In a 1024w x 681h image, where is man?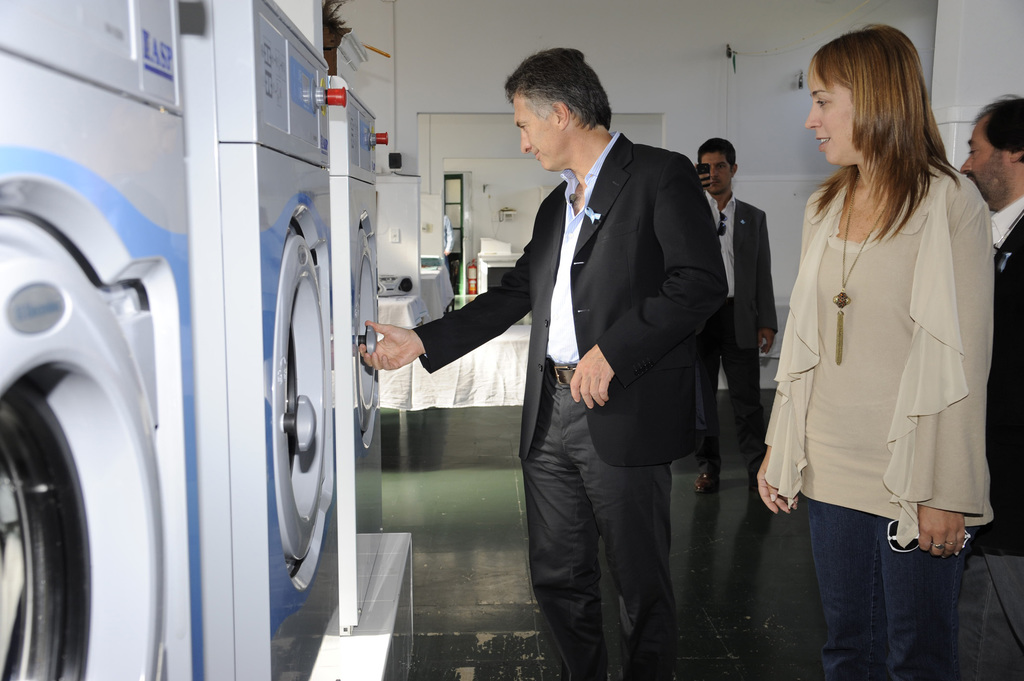
box=[683, 131, 780, 499].
